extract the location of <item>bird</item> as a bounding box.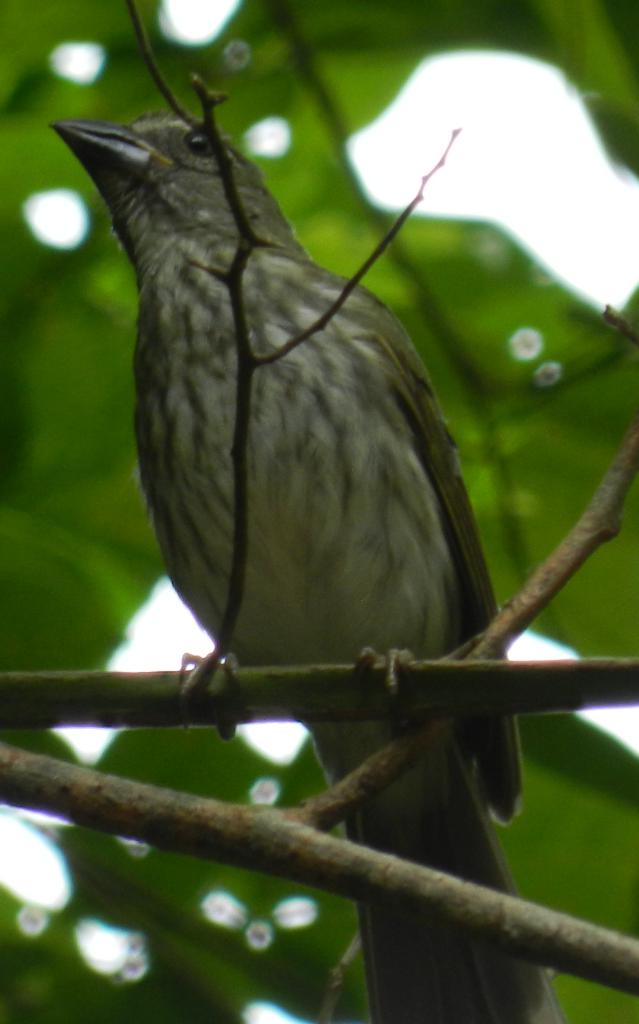
rect(72, 79, 528, 861).
